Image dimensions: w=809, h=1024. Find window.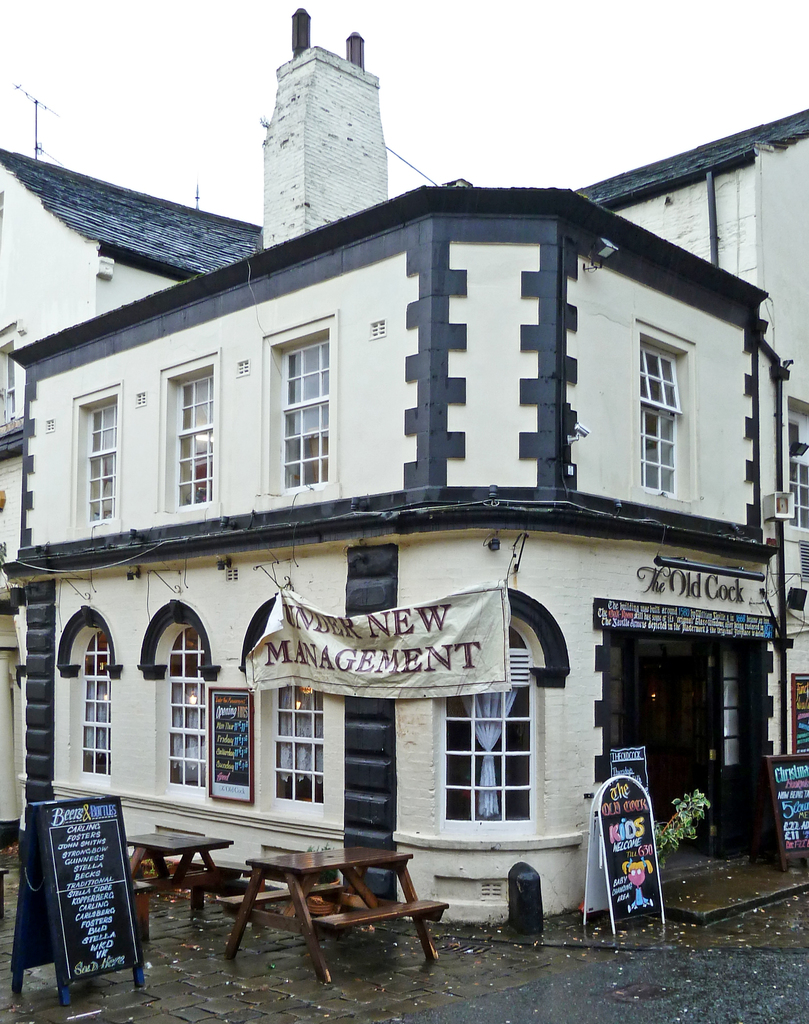
[left=81, top=628, right=110, bottom=772].
